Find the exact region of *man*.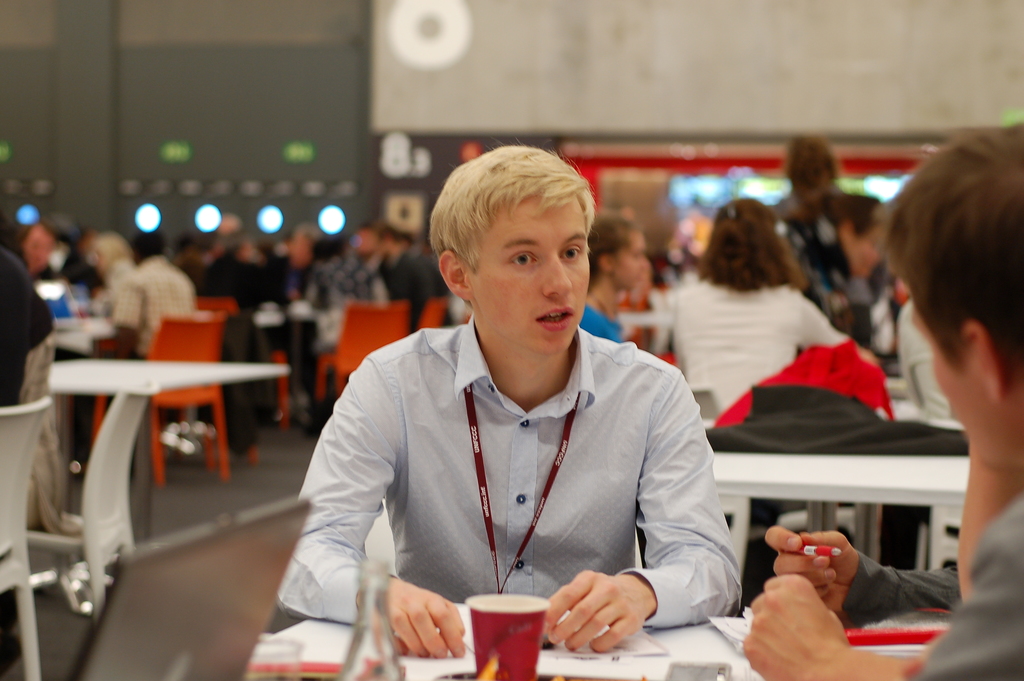
Exact region: [746, 122, 1023, 680].
